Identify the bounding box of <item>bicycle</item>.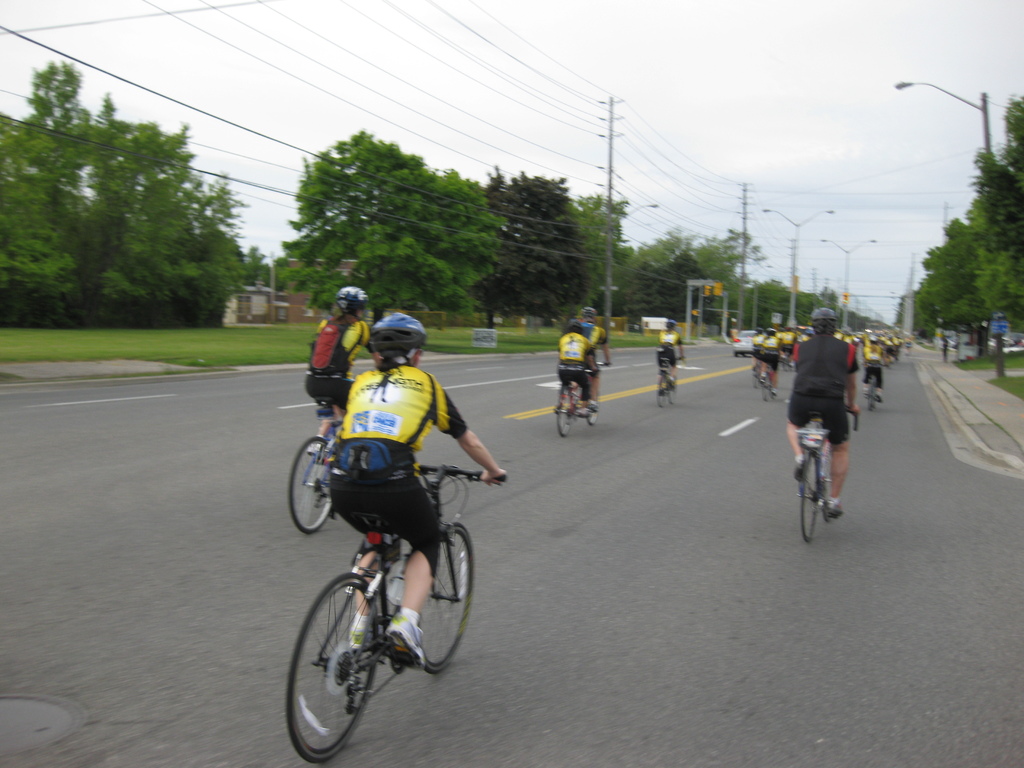
279, 436, 483, 753.
